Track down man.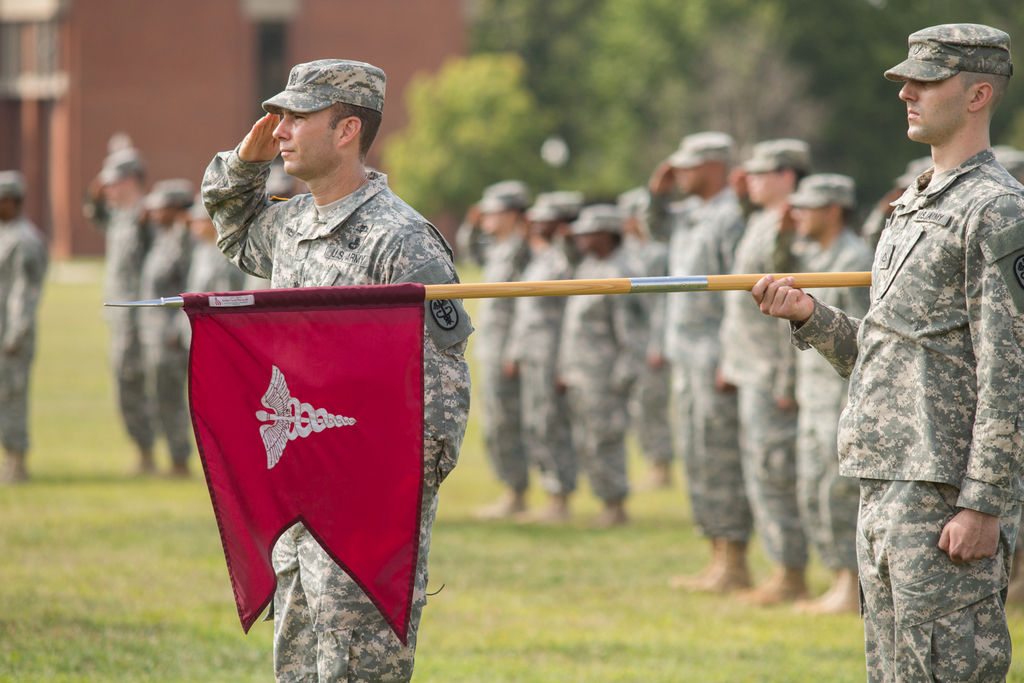
Tracked to select_region(717, 137, 824, 605).
